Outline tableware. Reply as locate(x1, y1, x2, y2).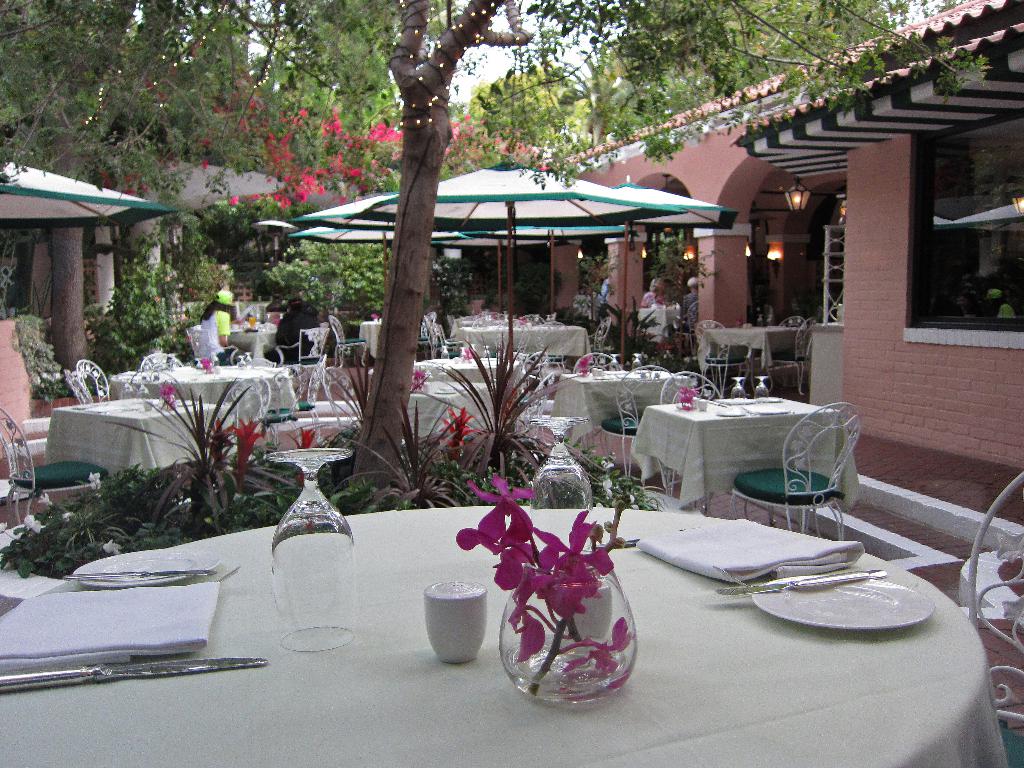
locate(61, 569, 216, 578).
